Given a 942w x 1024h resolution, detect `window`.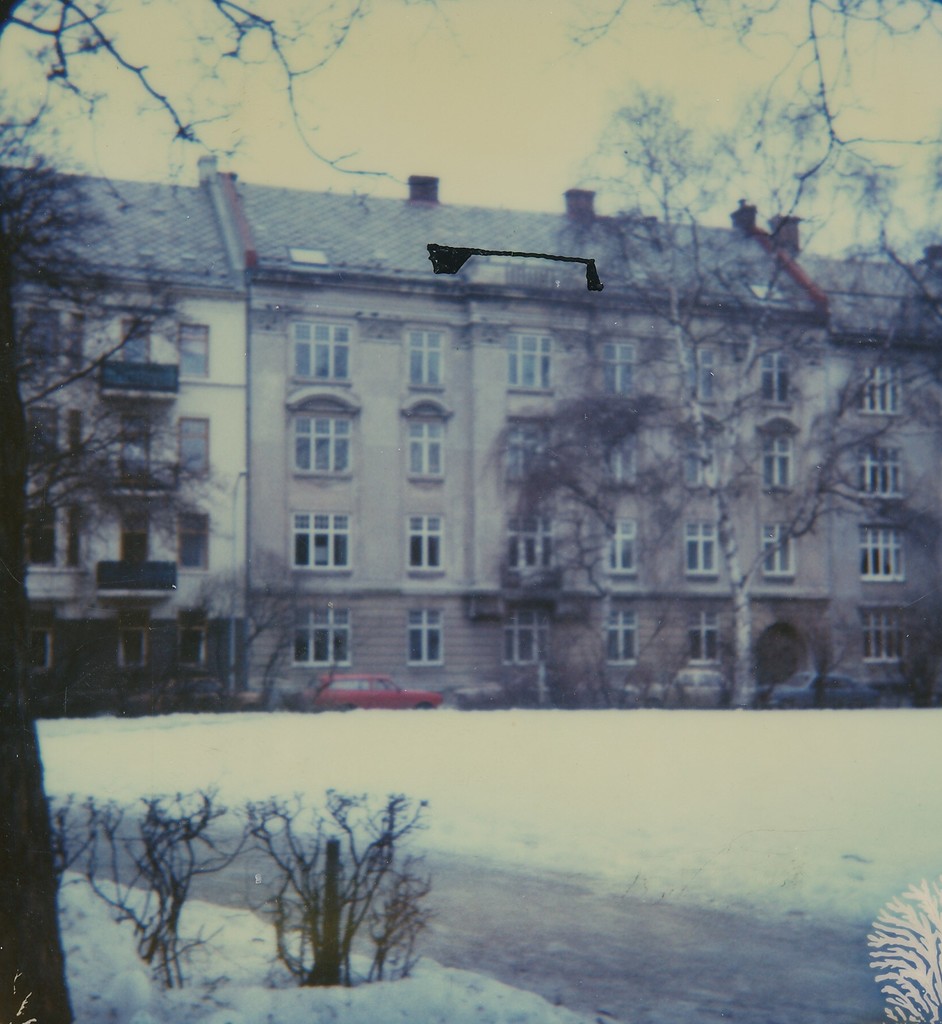
292,506,355,576.
